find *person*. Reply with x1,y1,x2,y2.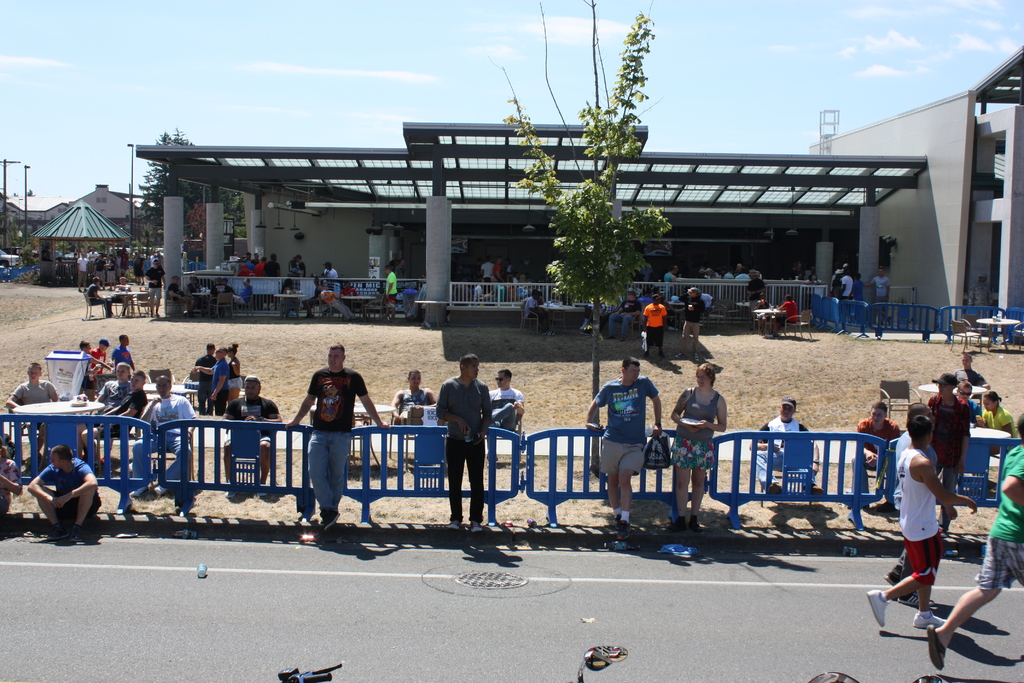
193,342,214,411.
